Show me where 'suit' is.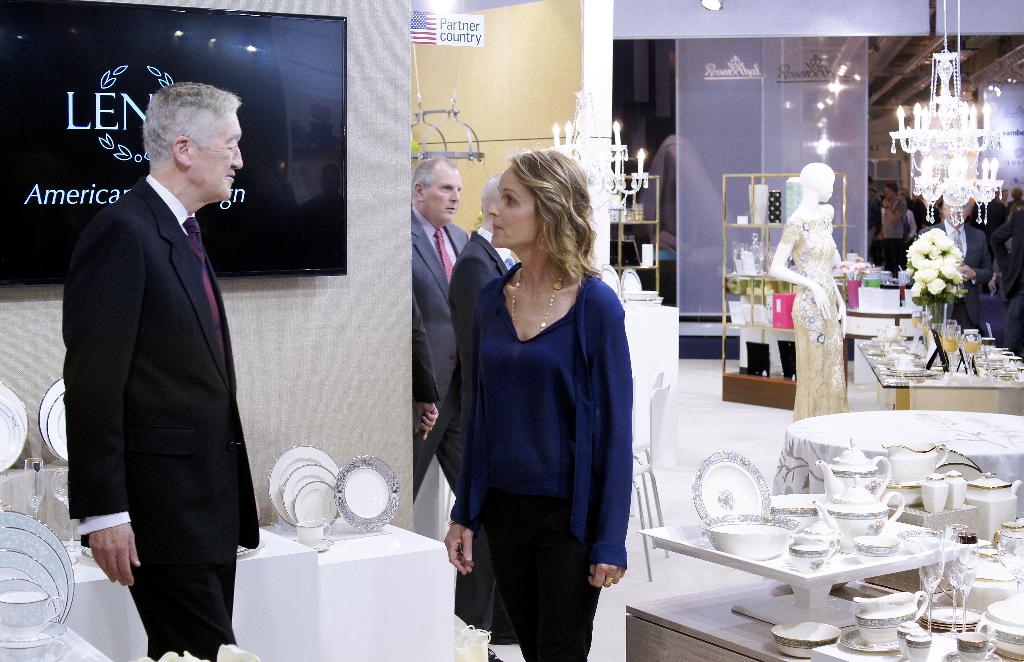
'suit' is at bbox(404, 207, 471, 521).
